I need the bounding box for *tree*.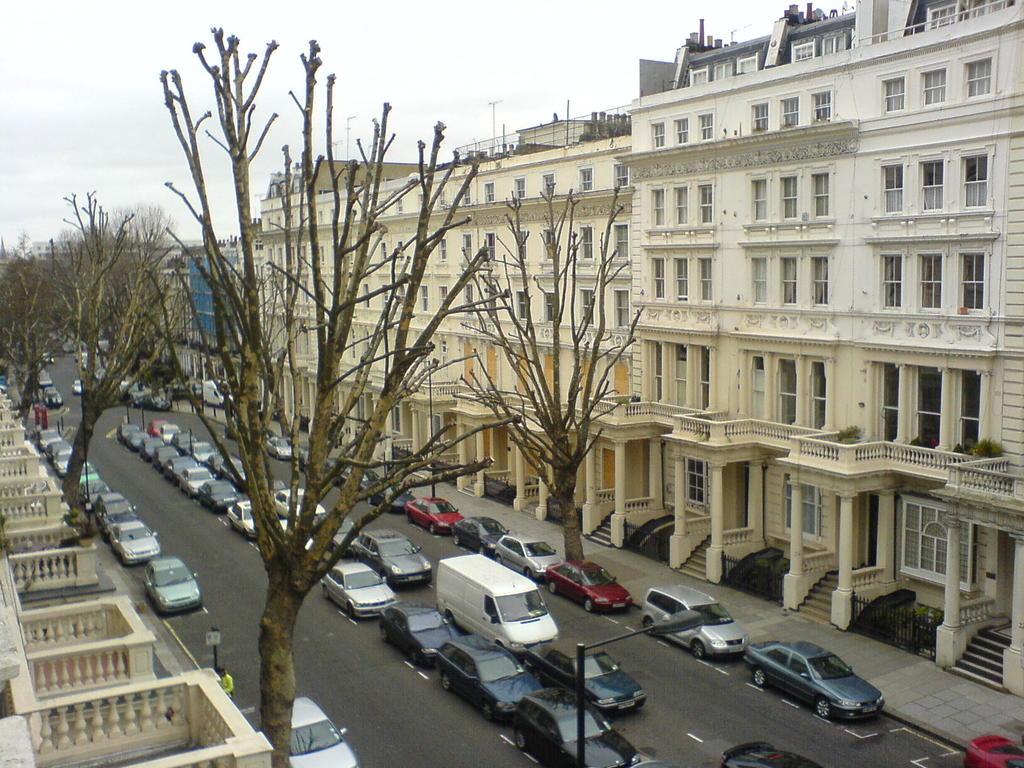
Here it is: Rect(91, 68, 514, 732).
